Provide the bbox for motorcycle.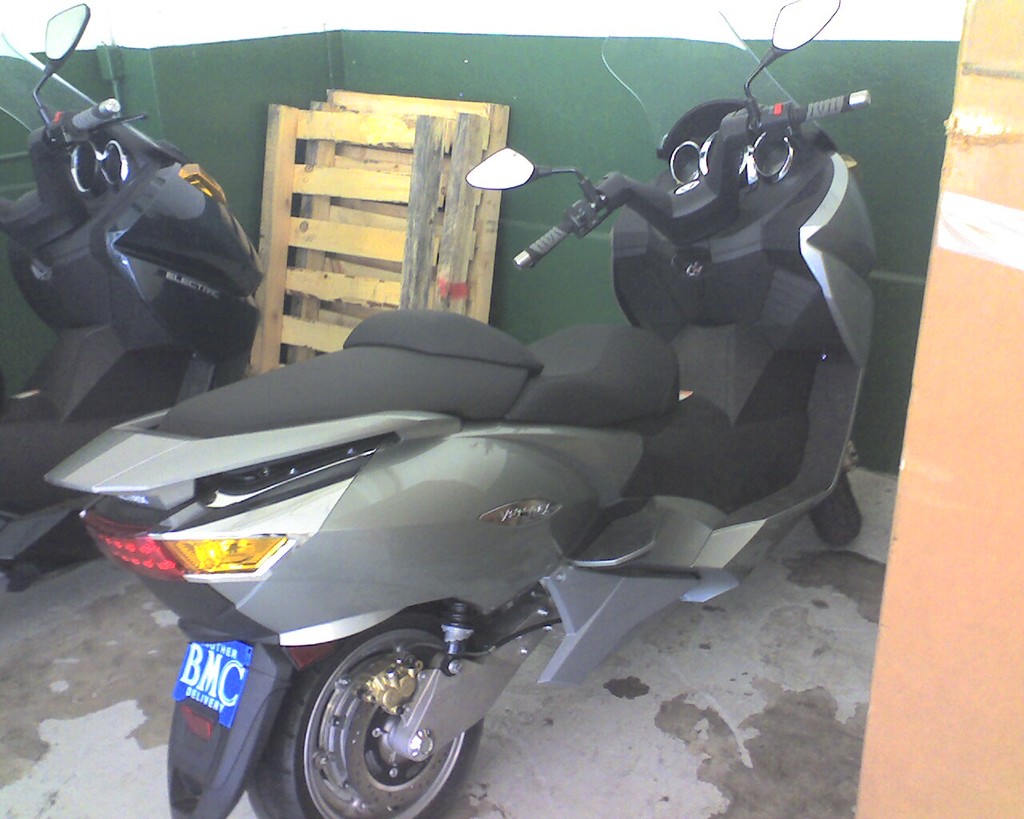
box(42, 0, 888, 818).
